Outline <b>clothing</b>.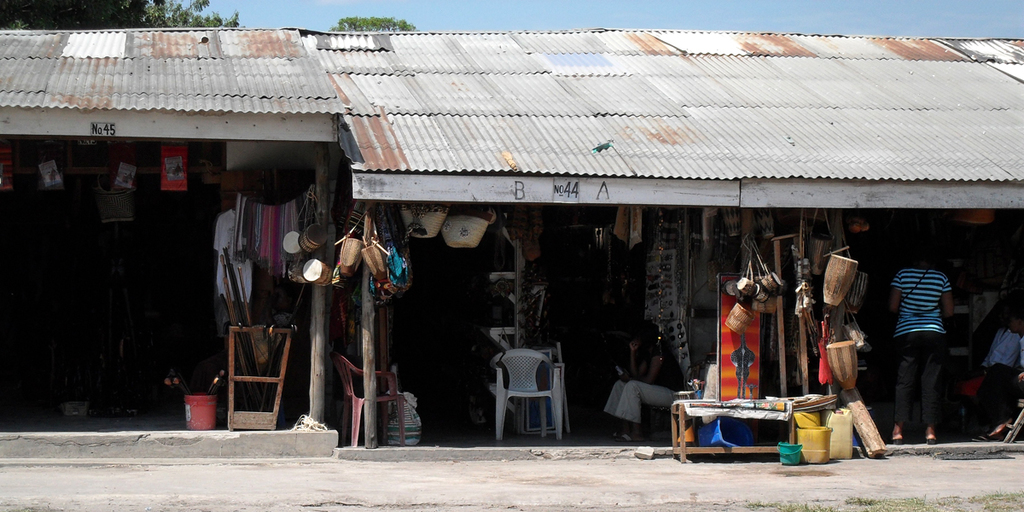
Outline: 212/209/249/319.
